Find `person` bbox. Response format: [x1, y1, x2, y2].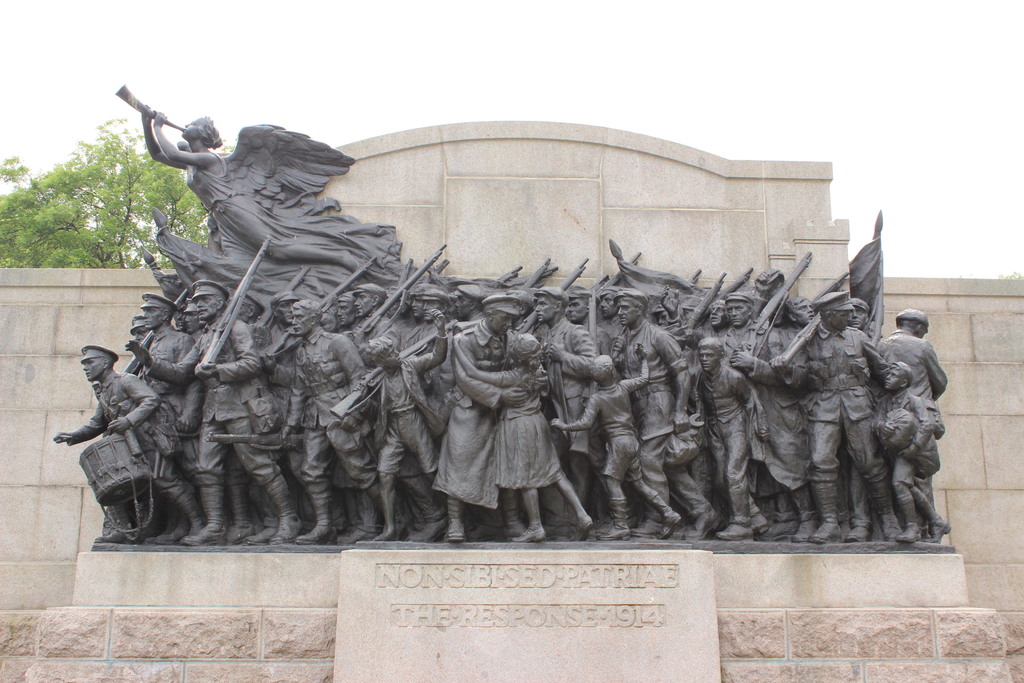
[547, 357, 646, 531].
